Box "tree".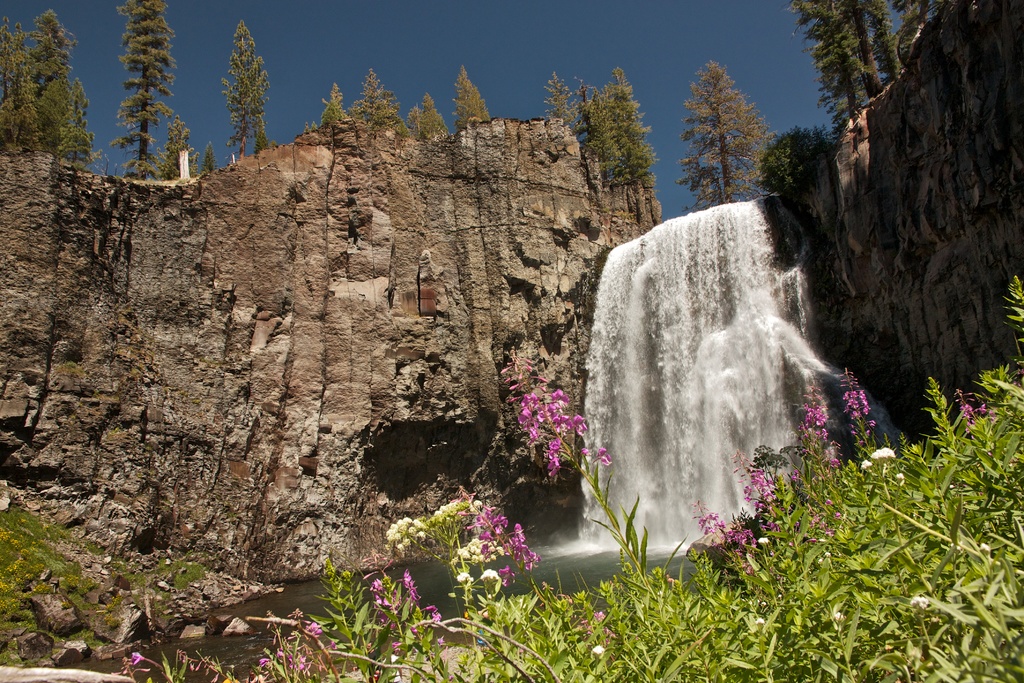
(left=541, top=75, right=581, bottom=130).
